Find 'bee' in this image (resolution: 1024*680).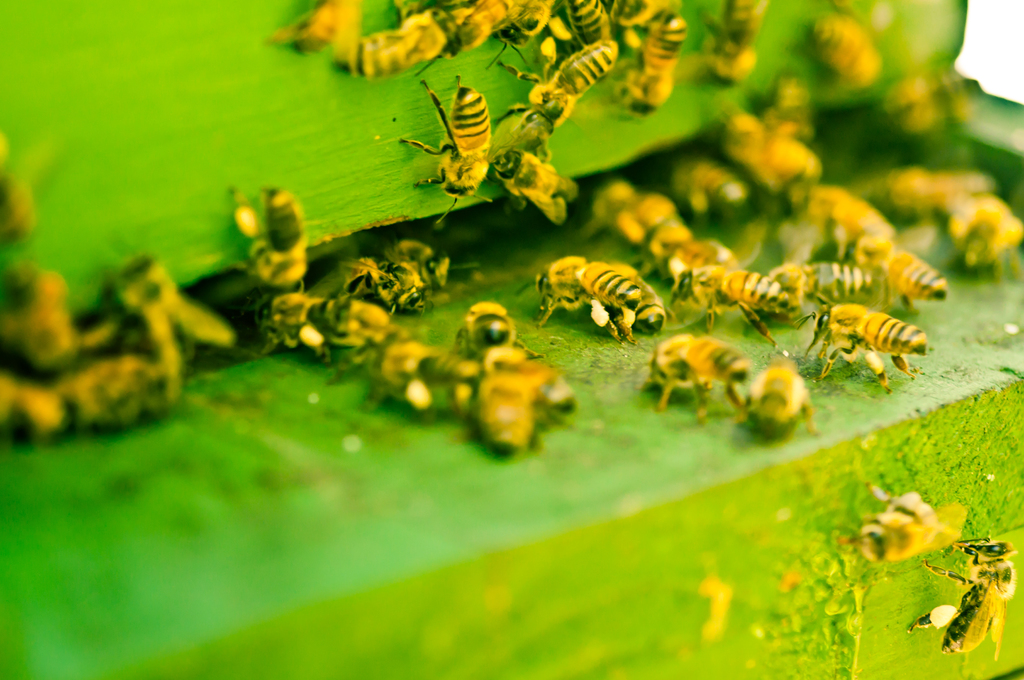
bbox=(118, 260, 227, 380).
